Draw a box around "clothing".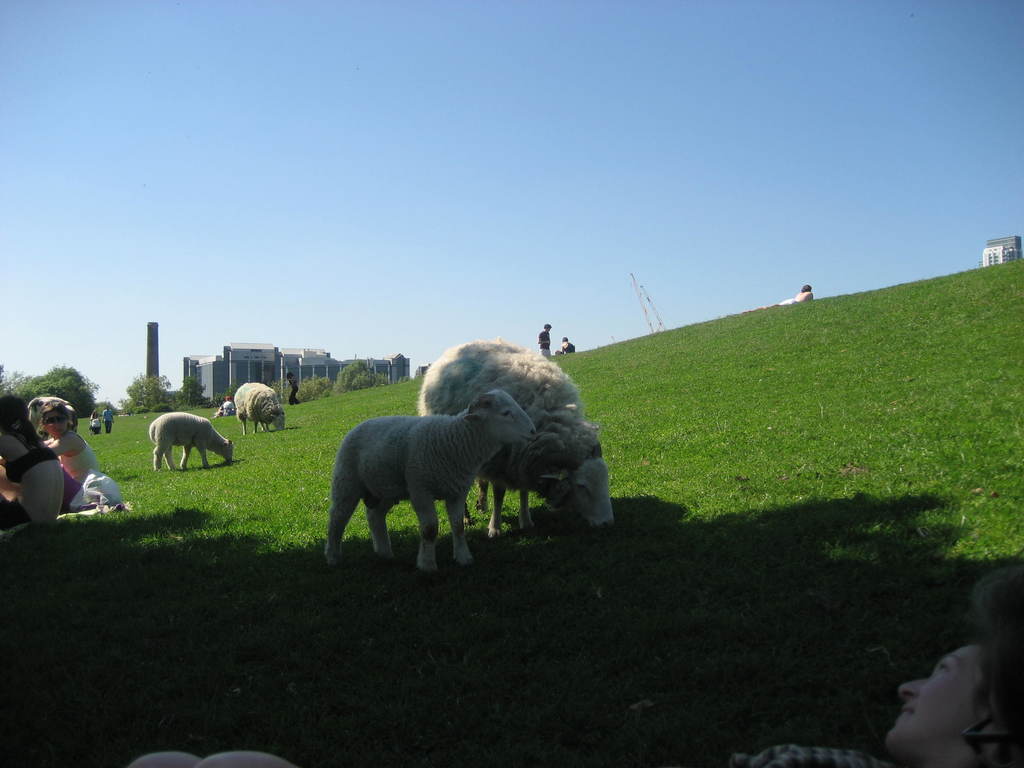
[47, 438, 90, 508].
